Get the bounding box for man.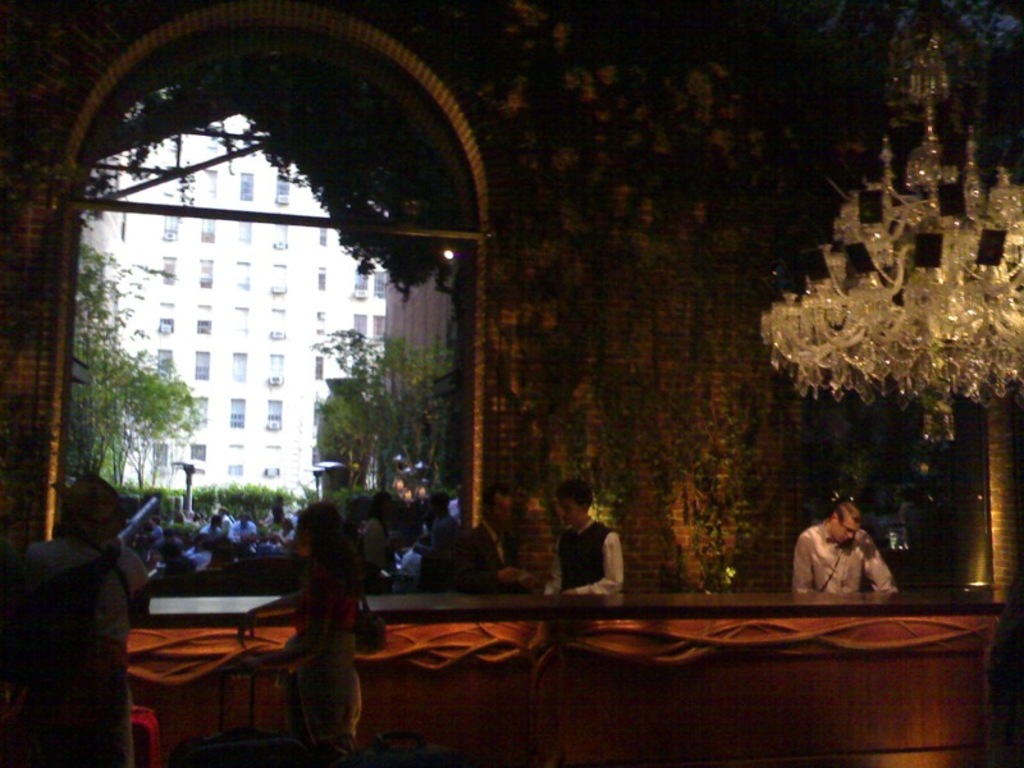
select_region(794, 502, 902, 593).
